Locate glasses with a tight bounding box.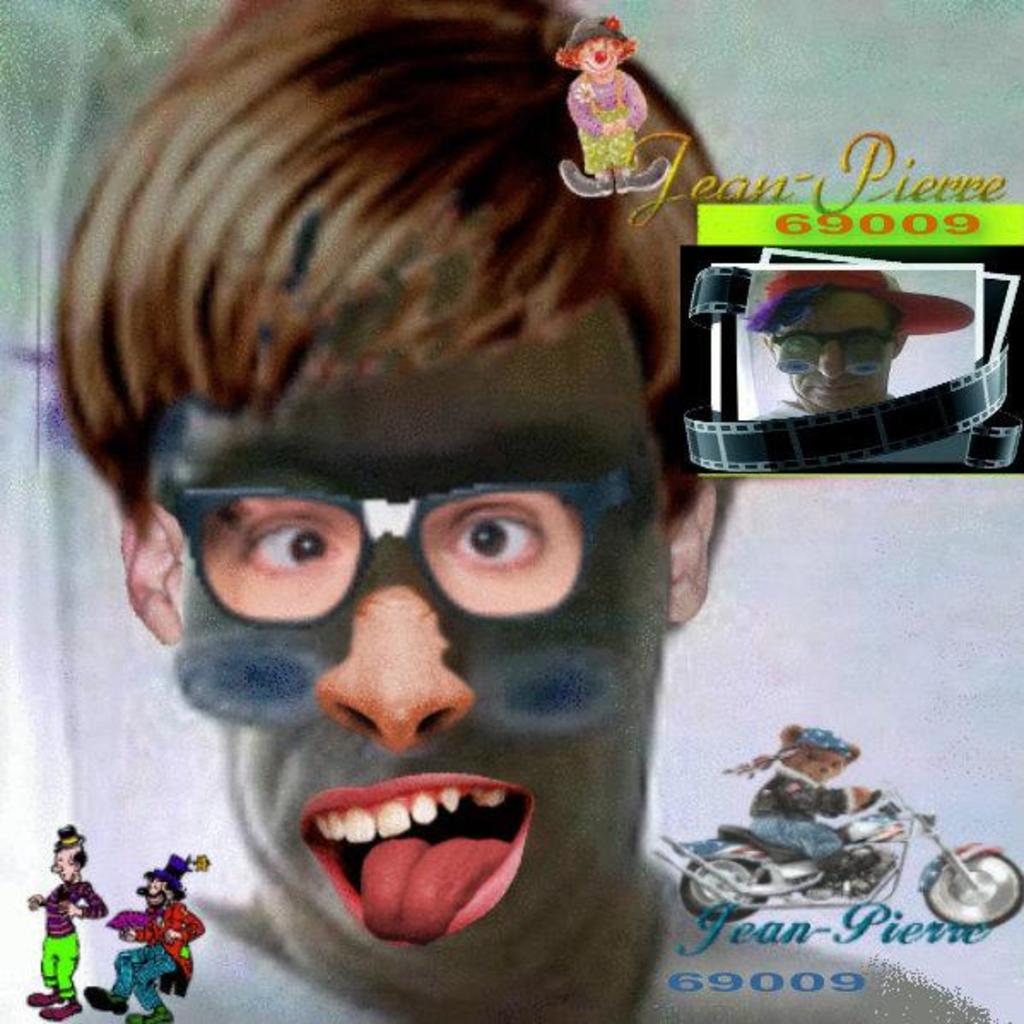
(x1=769, y1=318, x2=897, y2=362).
